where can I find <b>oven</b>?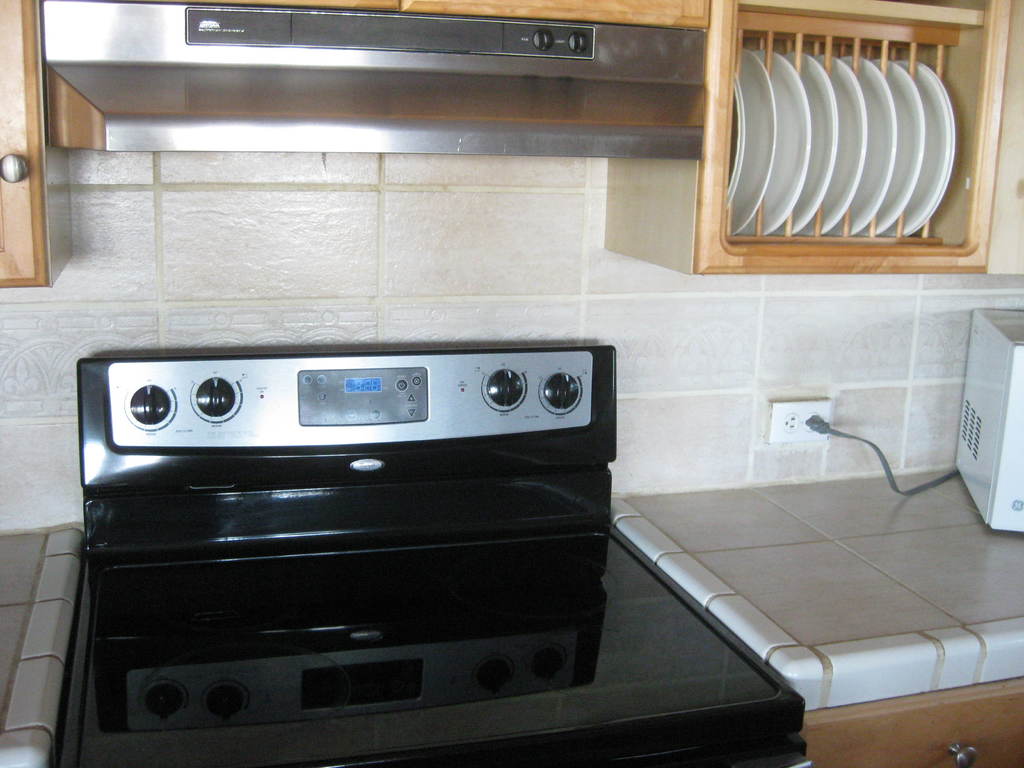
You can find it at 952,305,1023,531.
